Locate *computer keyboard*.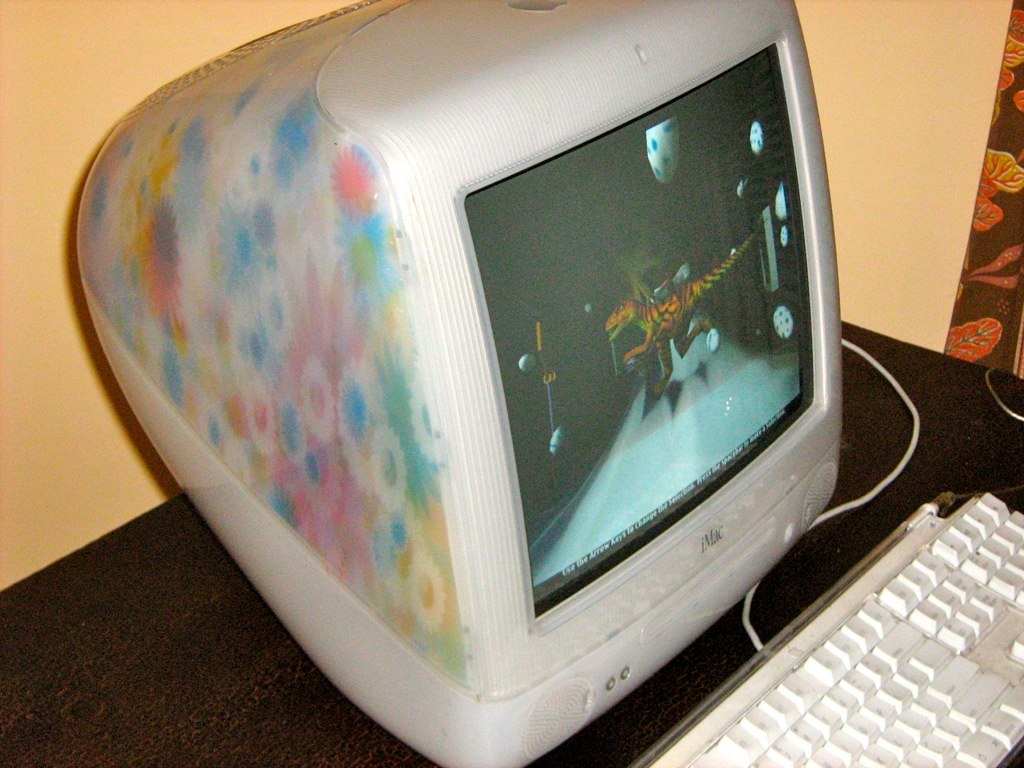
Bounding box: select_region(623, 340, 1023, 767).
